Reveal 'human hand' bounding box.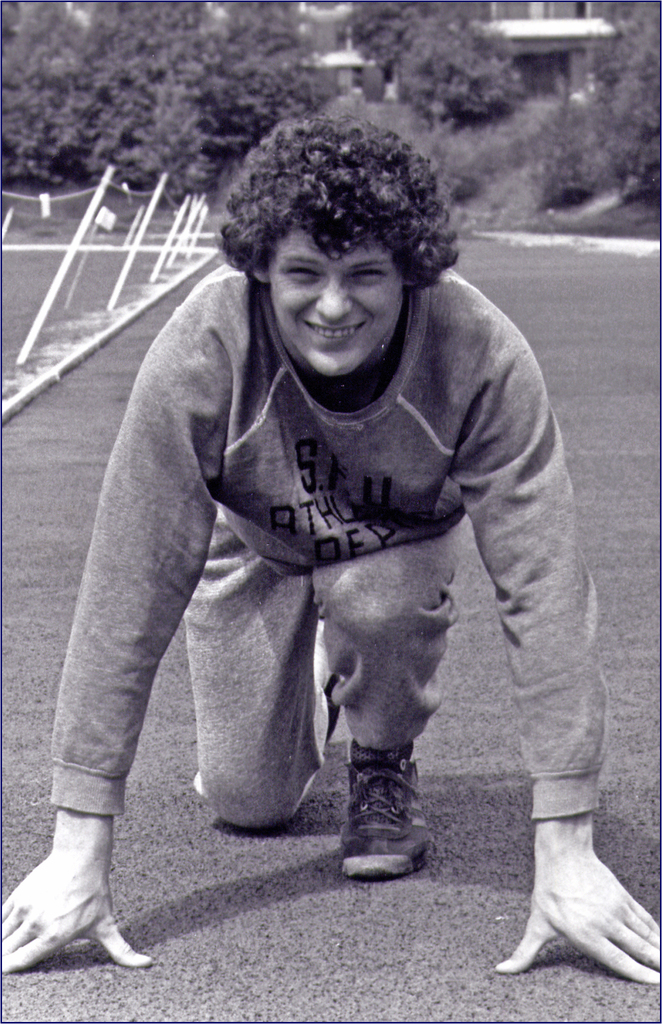
Revealed: [left=0, top=852, right=154, bottom=971].
